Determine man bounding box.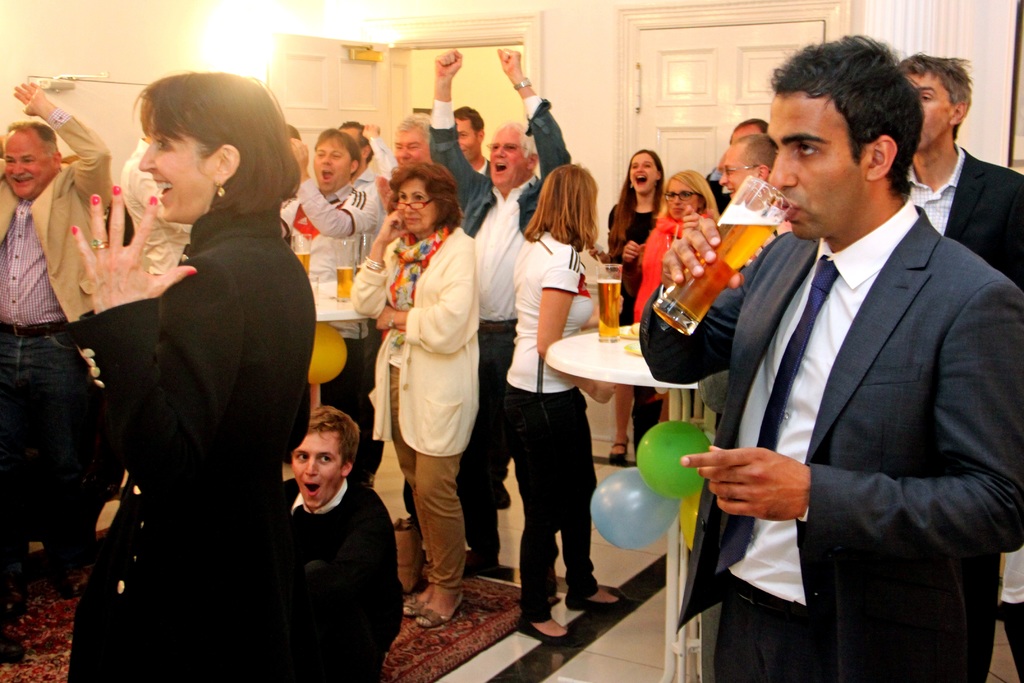
Determined: bbox=(721, 134, 778, 219).
